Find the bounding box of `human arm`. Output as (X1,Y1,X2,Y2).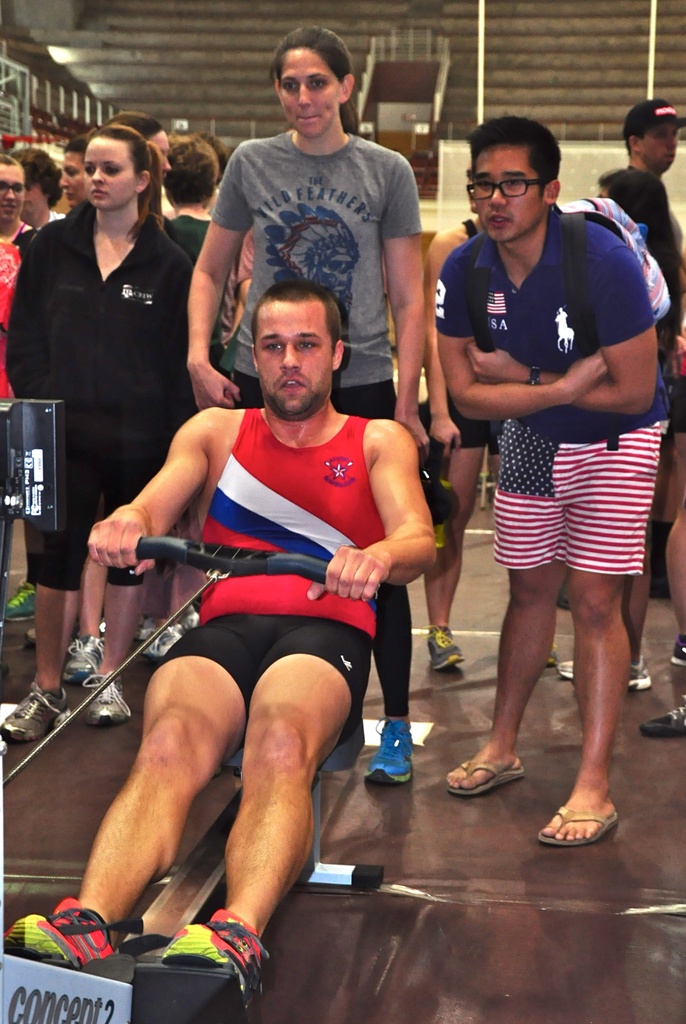
(304,413,447,609).
